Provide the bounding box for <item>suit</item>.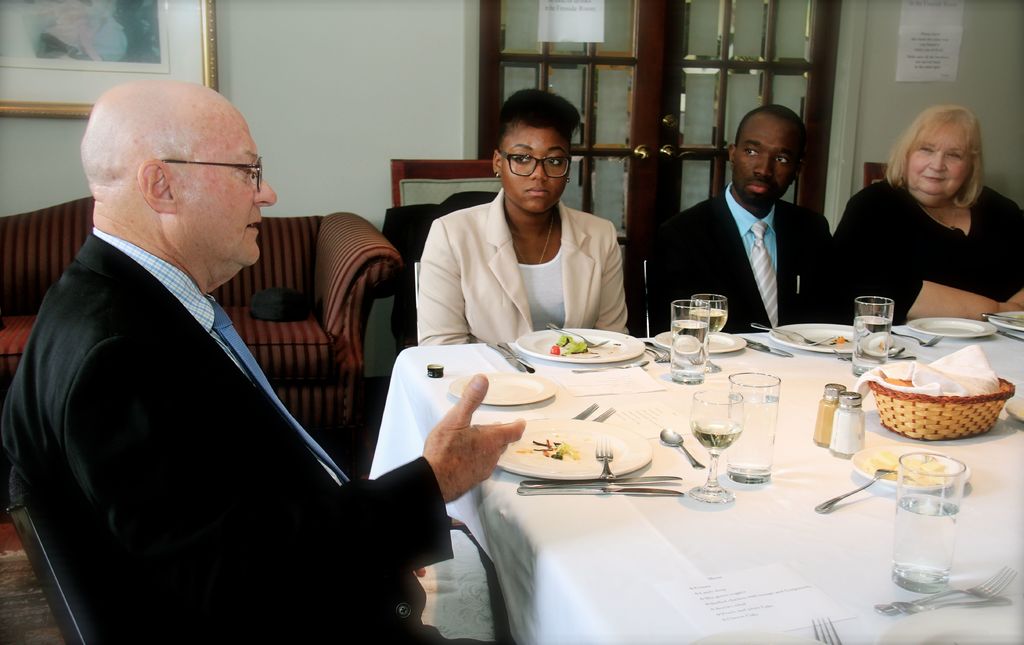
414 187 627 345.
